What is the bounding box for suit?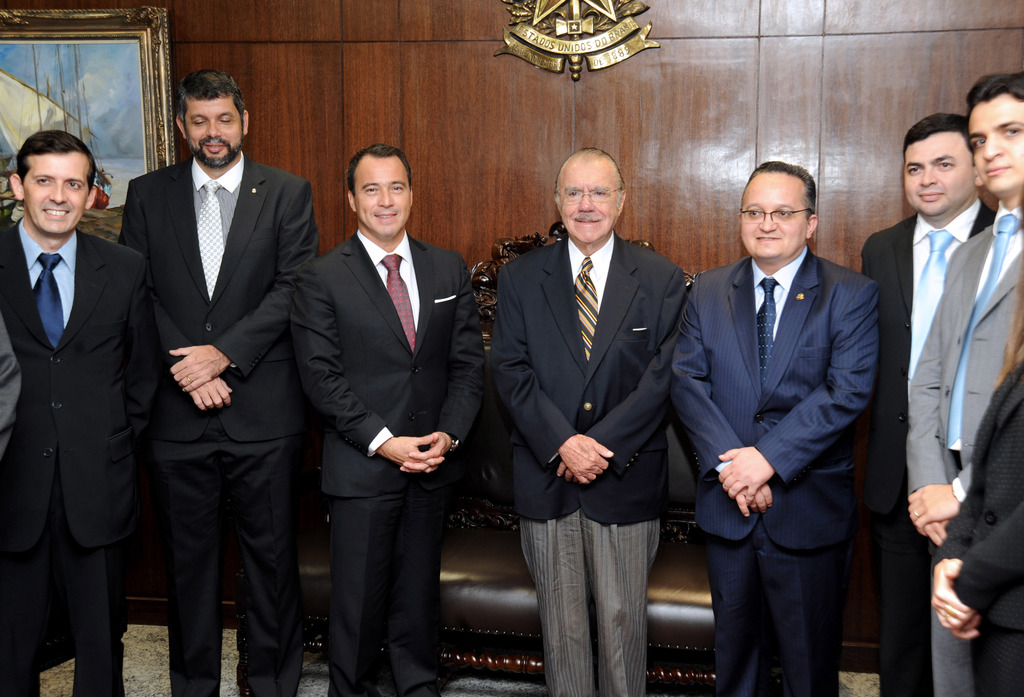
<box>865,195,1001,696</box>.
